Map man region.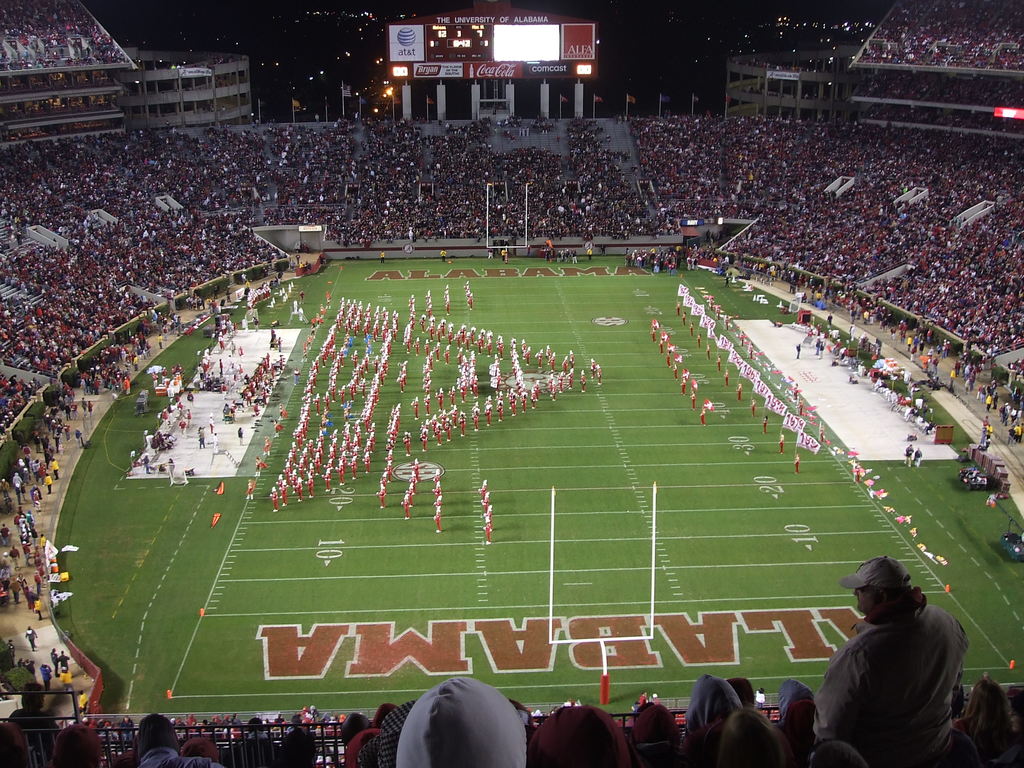
Mapped to (x1=208, y1=413, x2=213, y2=430).
